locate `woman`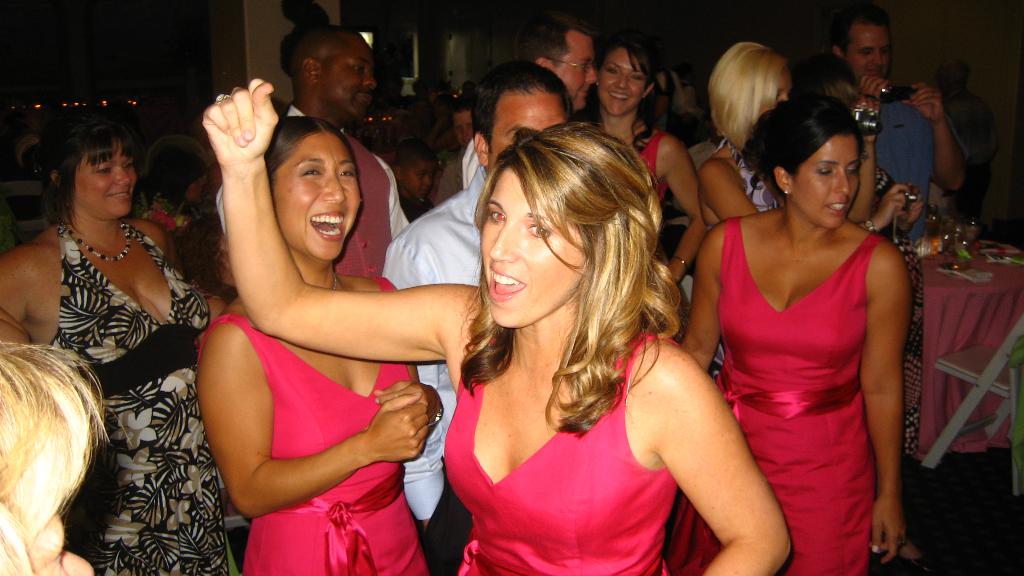
0, 340, 106, 575
